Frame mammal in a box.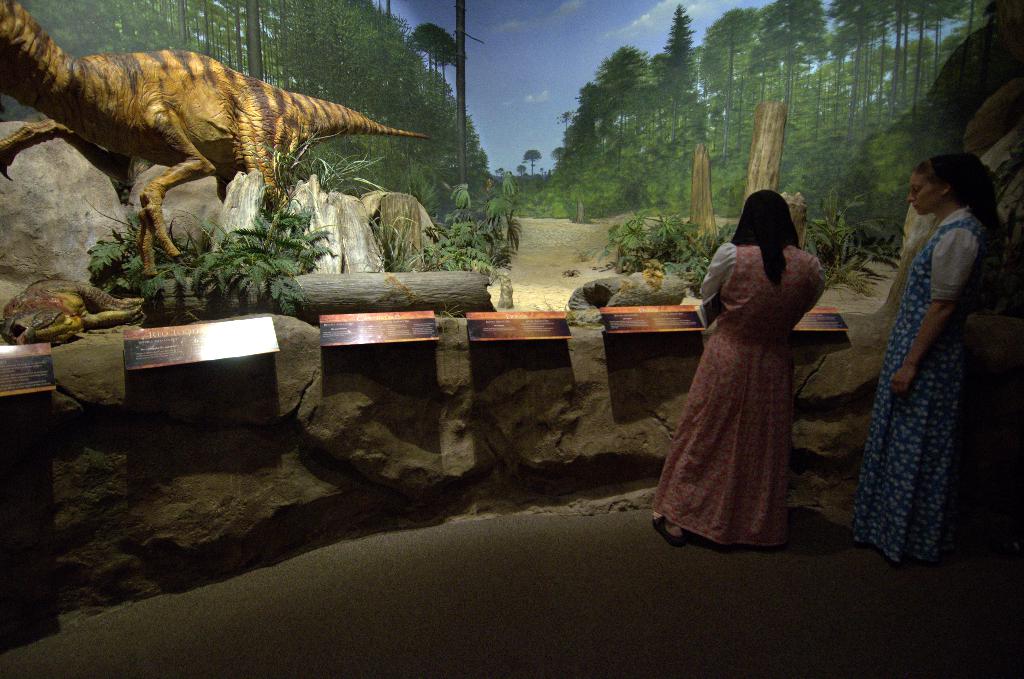
(x1=666, y1=177, x2=847, y2=566).
